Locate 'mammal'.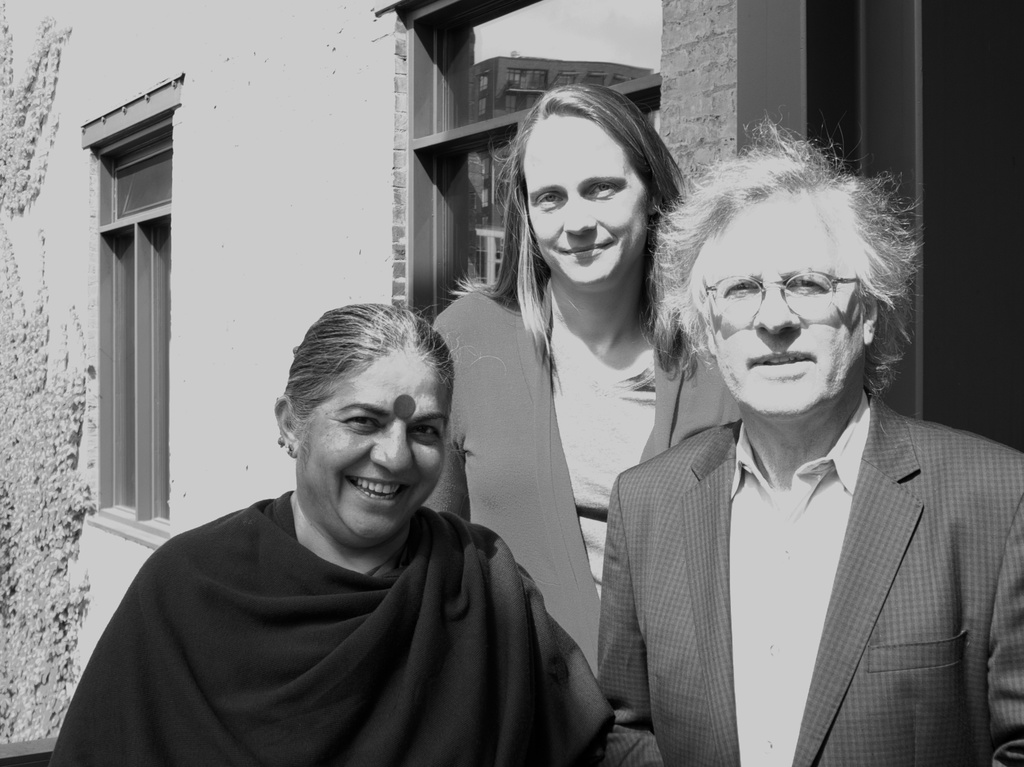
Bounding box: (568,140,989,766).
